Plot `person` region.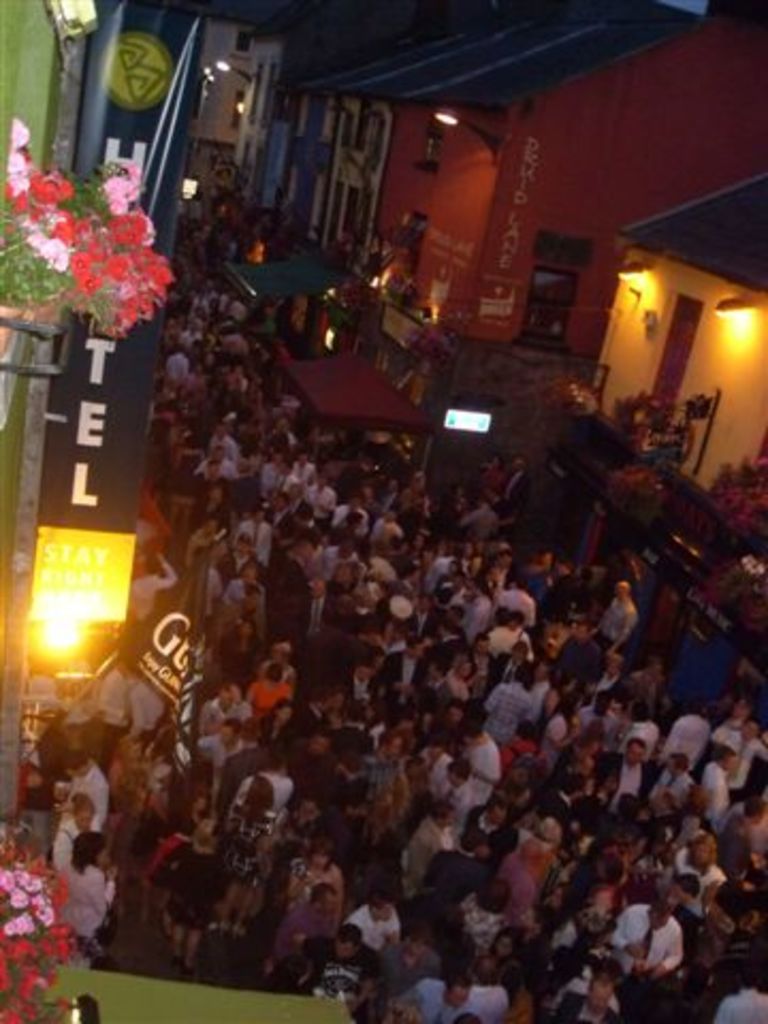
Plotted at bbox(595, 580, 636, 661).
